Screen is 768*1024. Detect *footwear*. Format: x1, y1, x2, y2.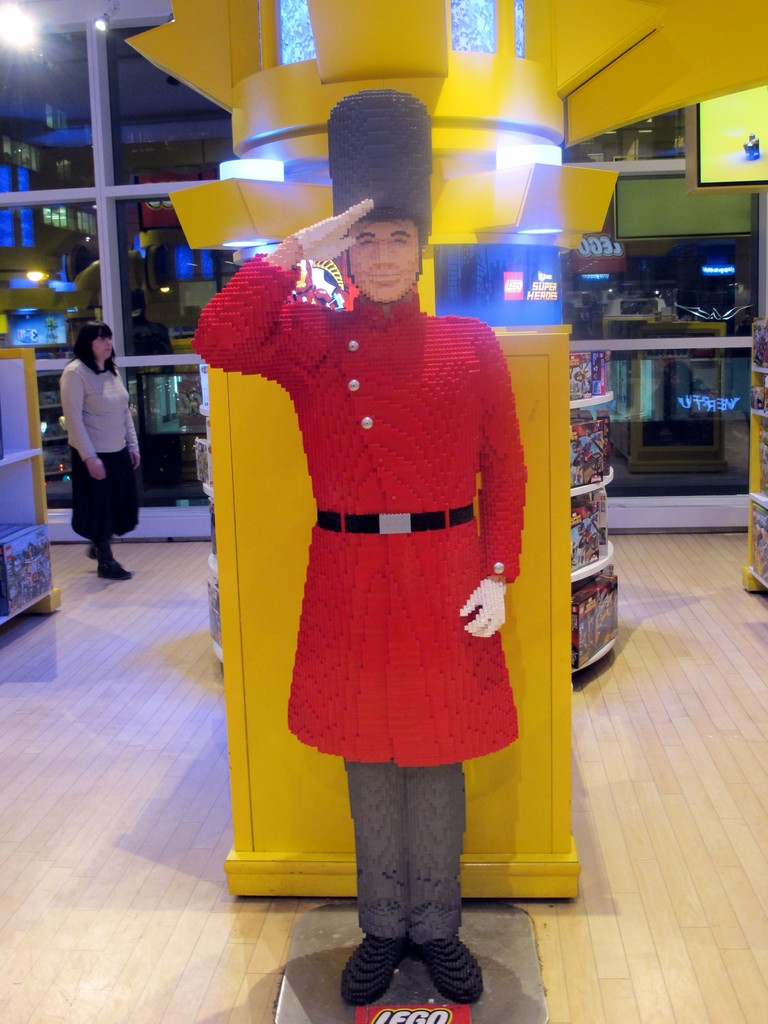
413, 933, 497, 1005.
